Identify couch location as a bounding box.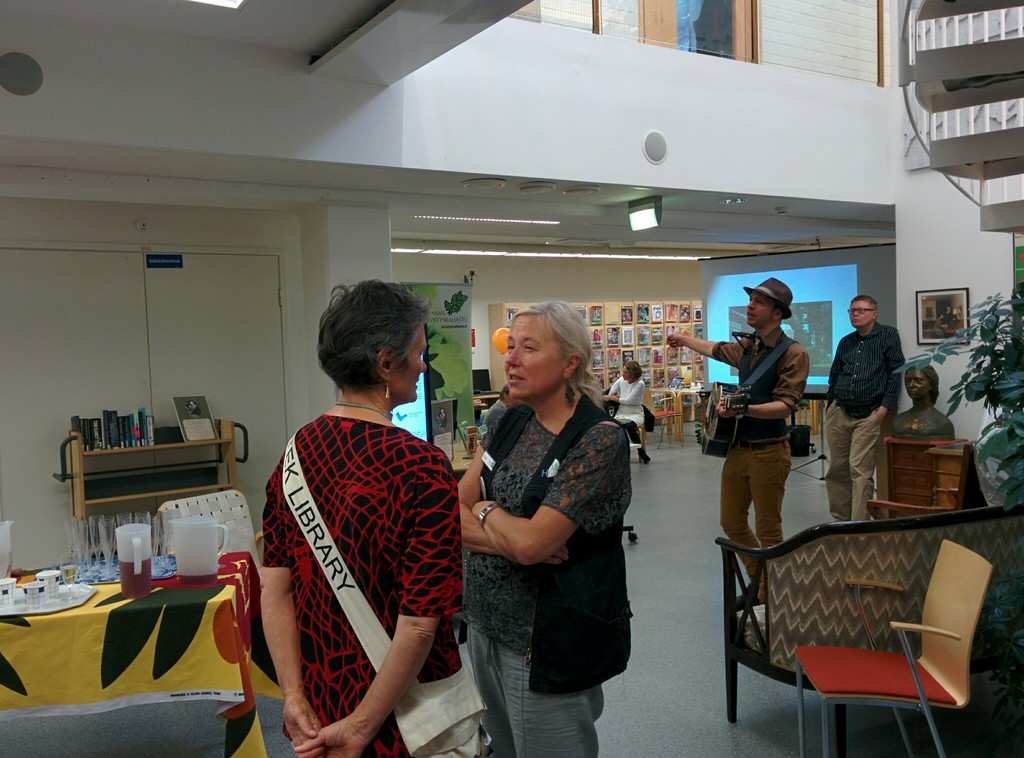
(left=712, top=500, right=1023, bottom=757).
